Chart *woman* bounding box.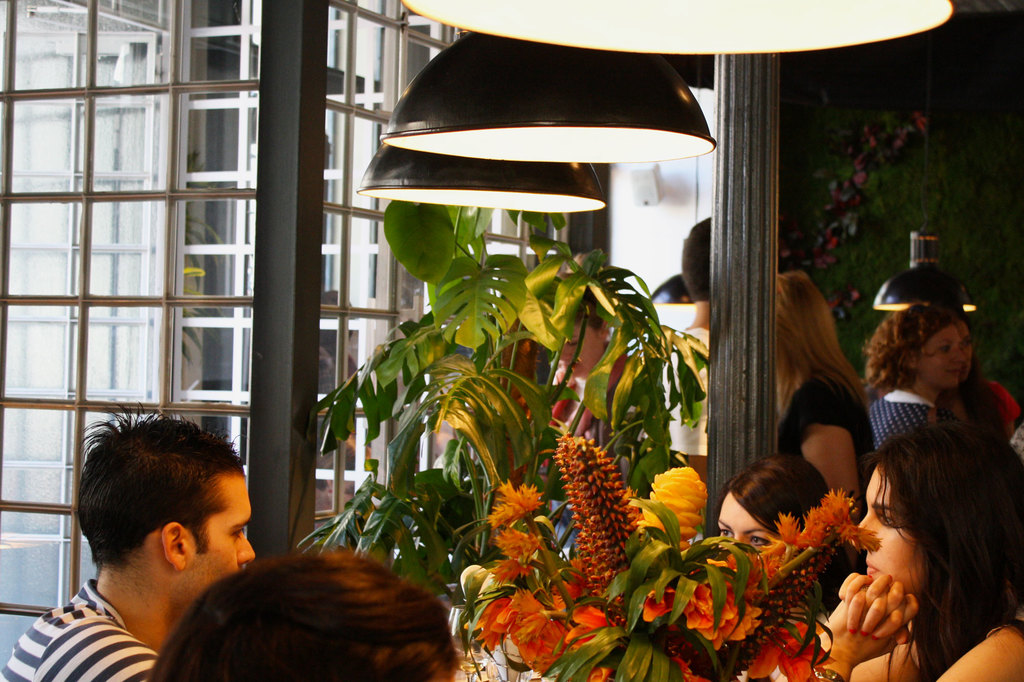
Charted: (x1=532, y1=287, x2=639, y2=562).
